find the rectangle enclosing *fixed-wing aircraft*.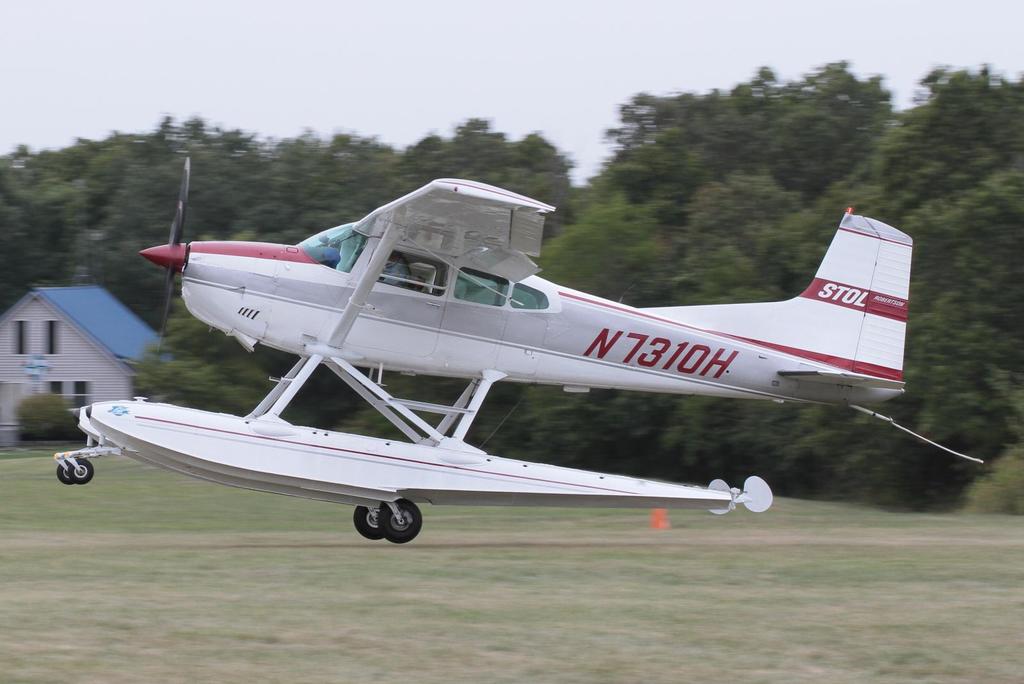
140 157 990 466.
